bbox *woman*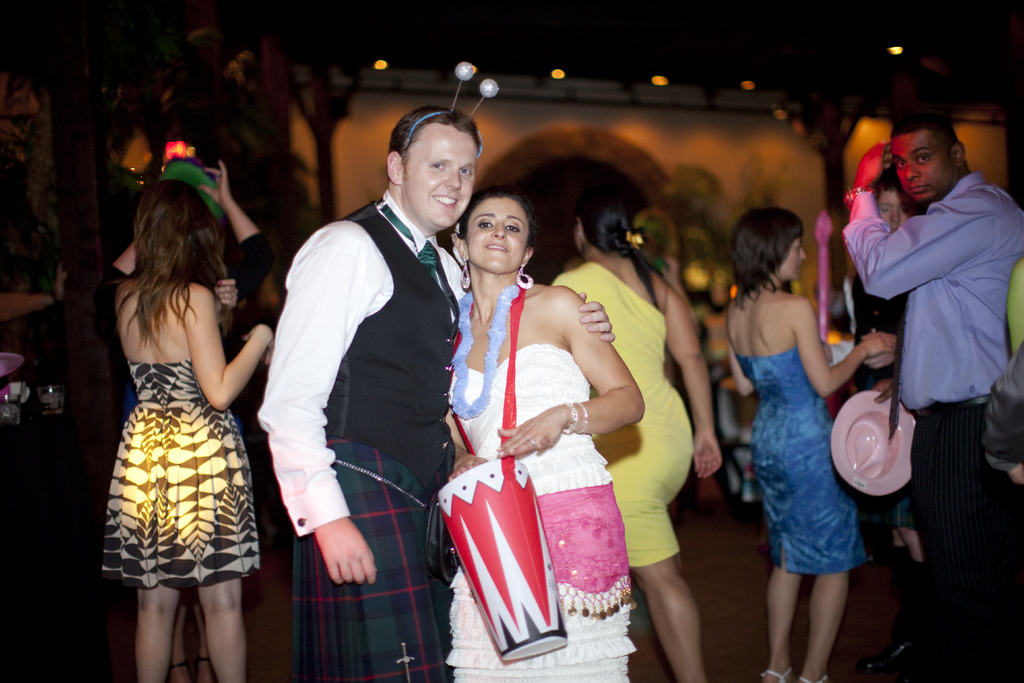
(108, 171, 275, 682)
